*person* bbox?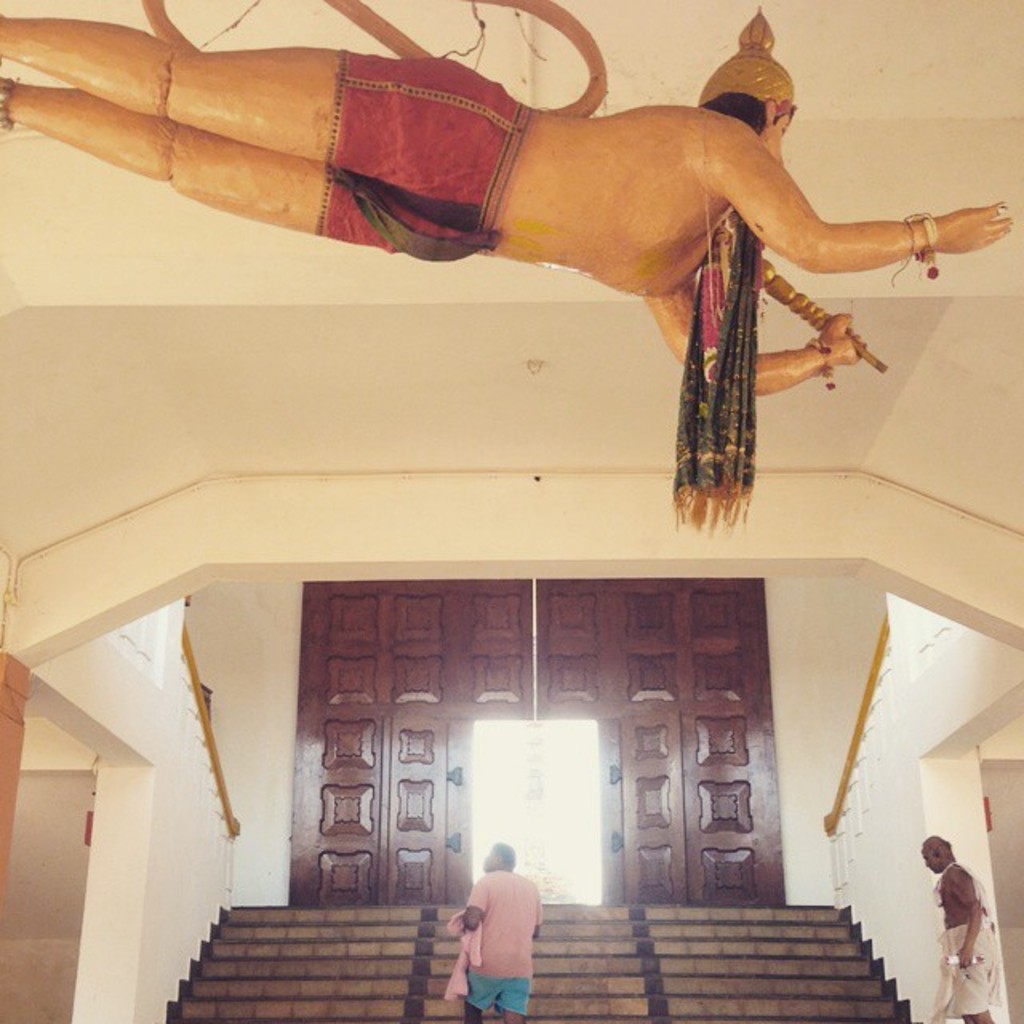
bbox=(464, 840, 544, 1022)
